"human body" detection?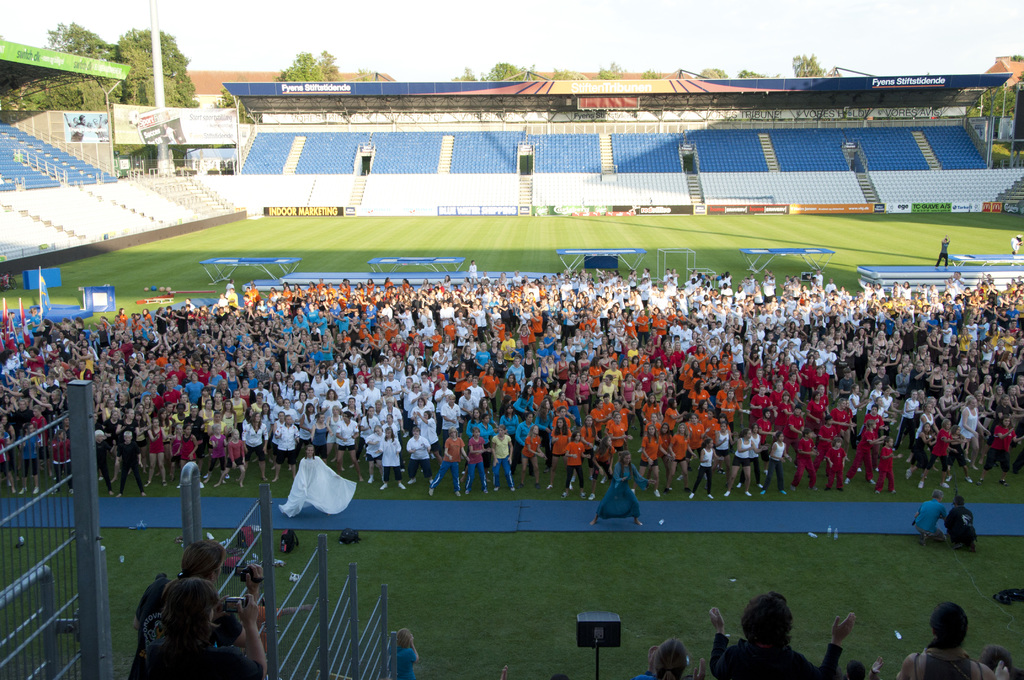
crop(831, 305, 846, 311)
